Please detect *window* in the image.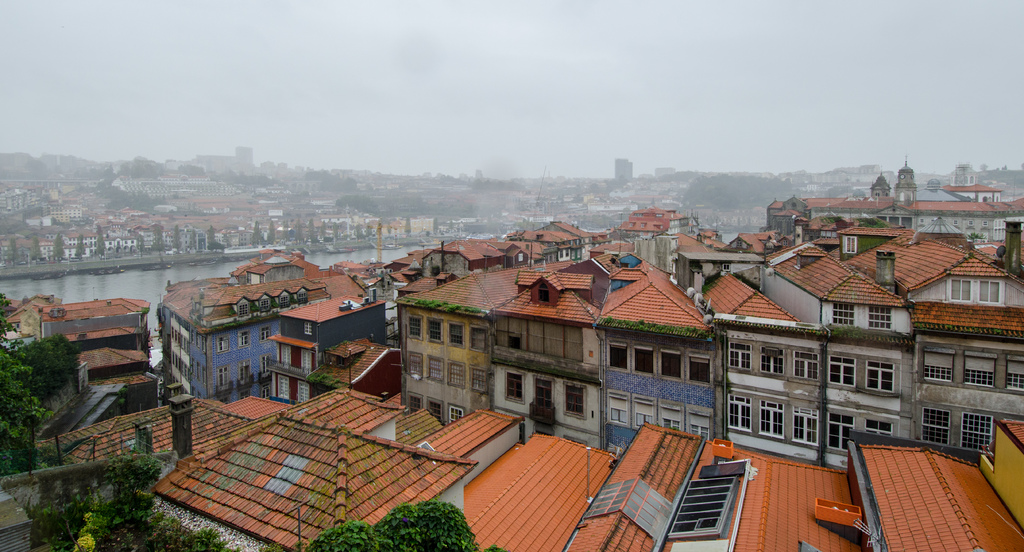
728,394,753,434.
